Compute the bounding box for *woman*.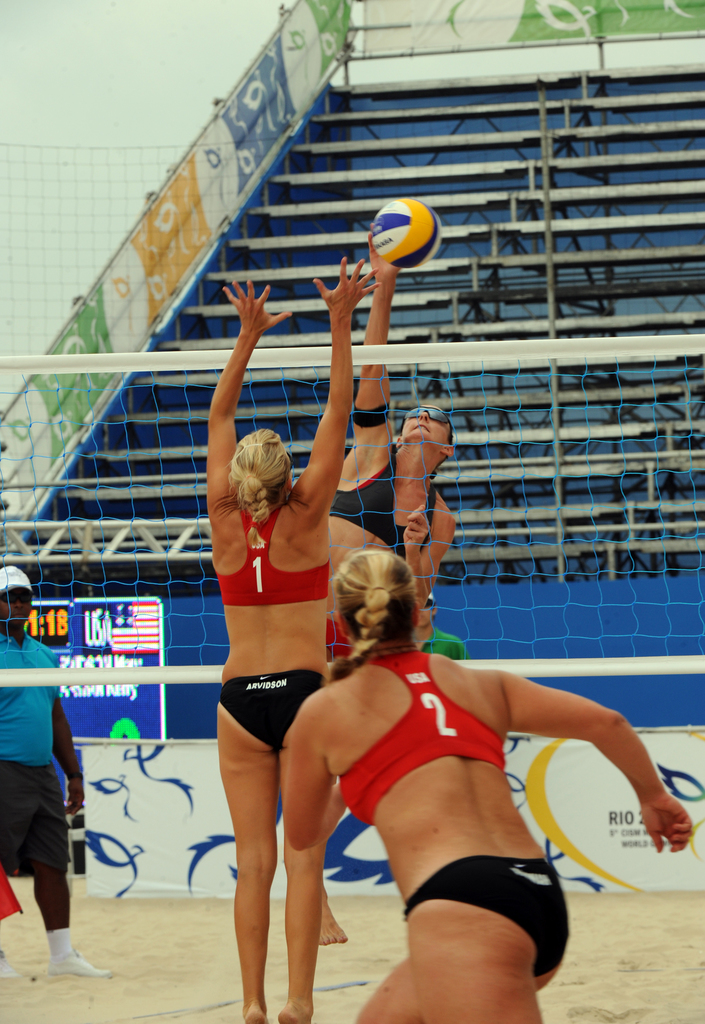
[x1=321, y1=225, x2=457, y2=948].
